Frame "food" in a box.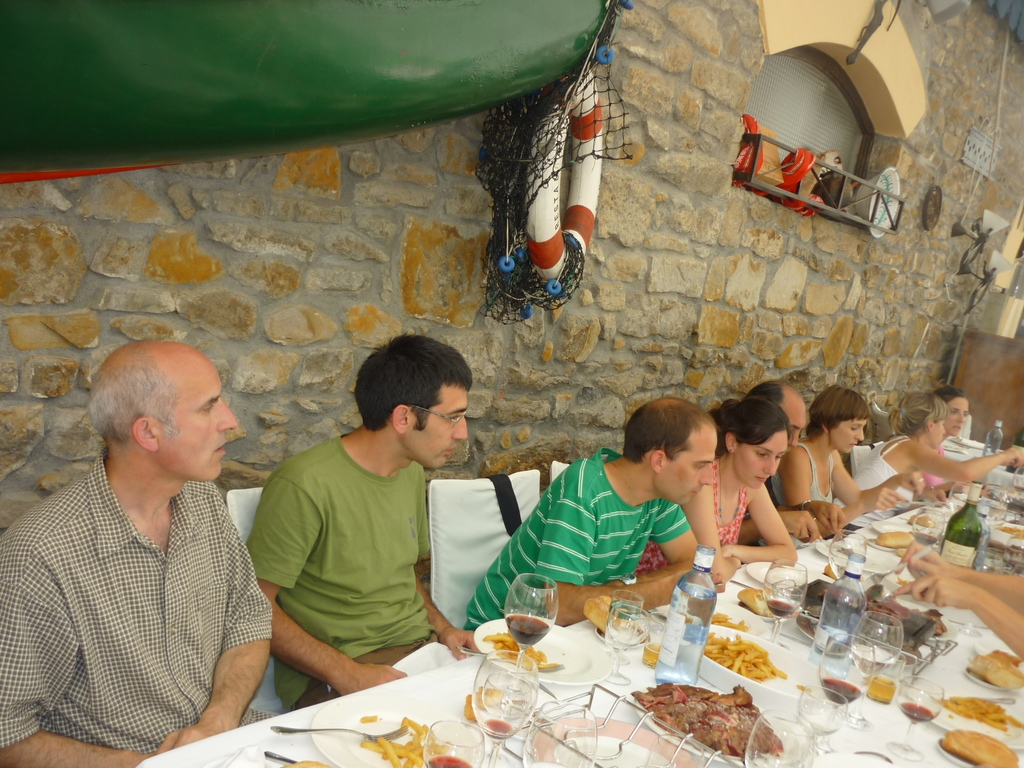
[872, 529, 916, 561].
